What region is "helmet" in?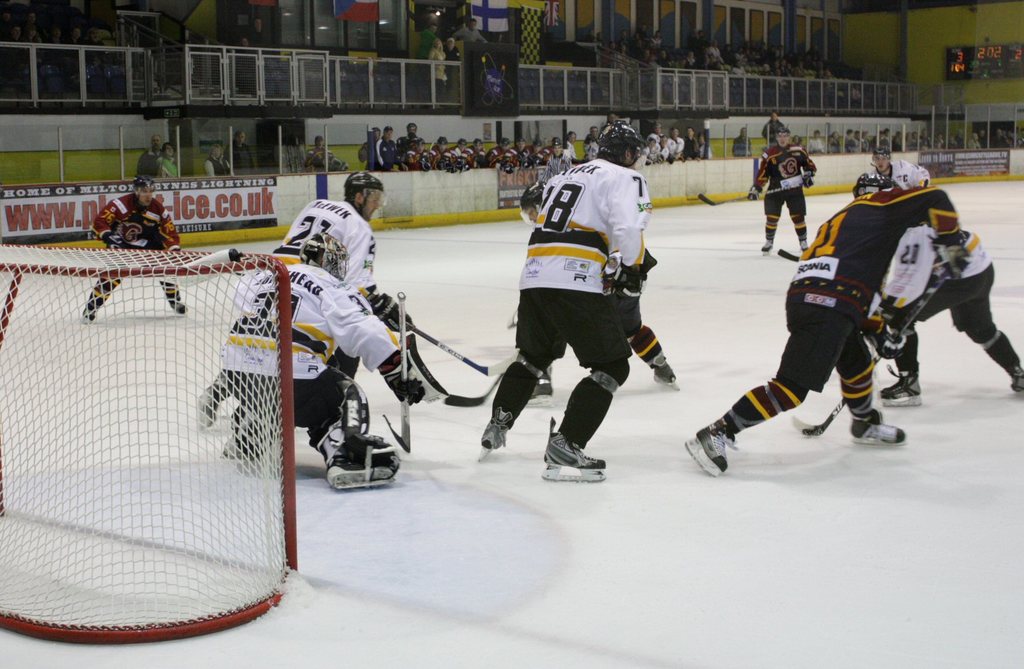
locate(596, 122, 650, 167).
